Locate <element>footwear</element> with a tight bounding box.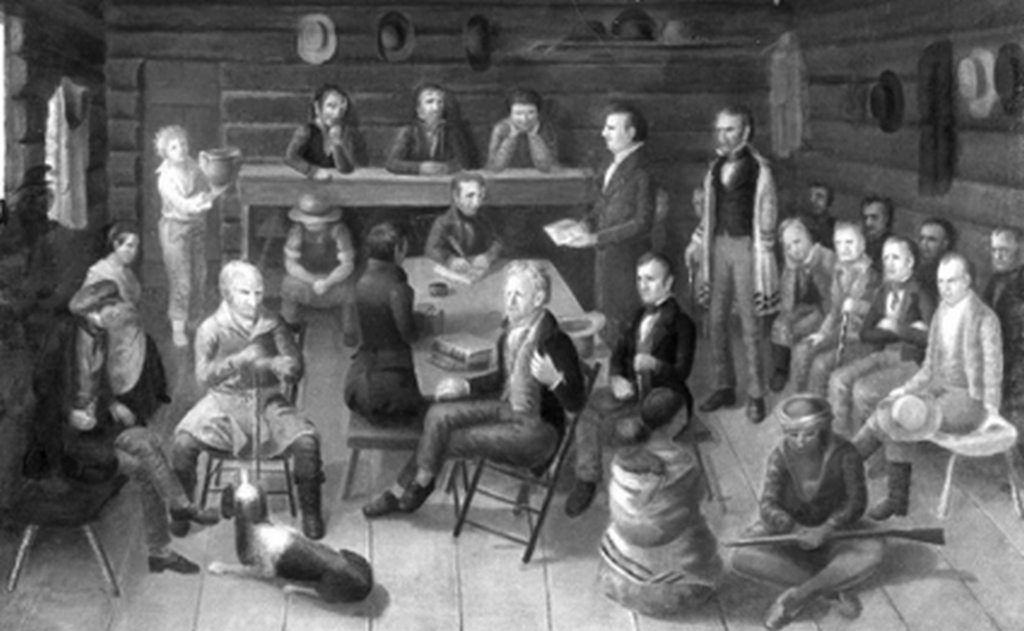
select_region(568, 481, 596, 514).
